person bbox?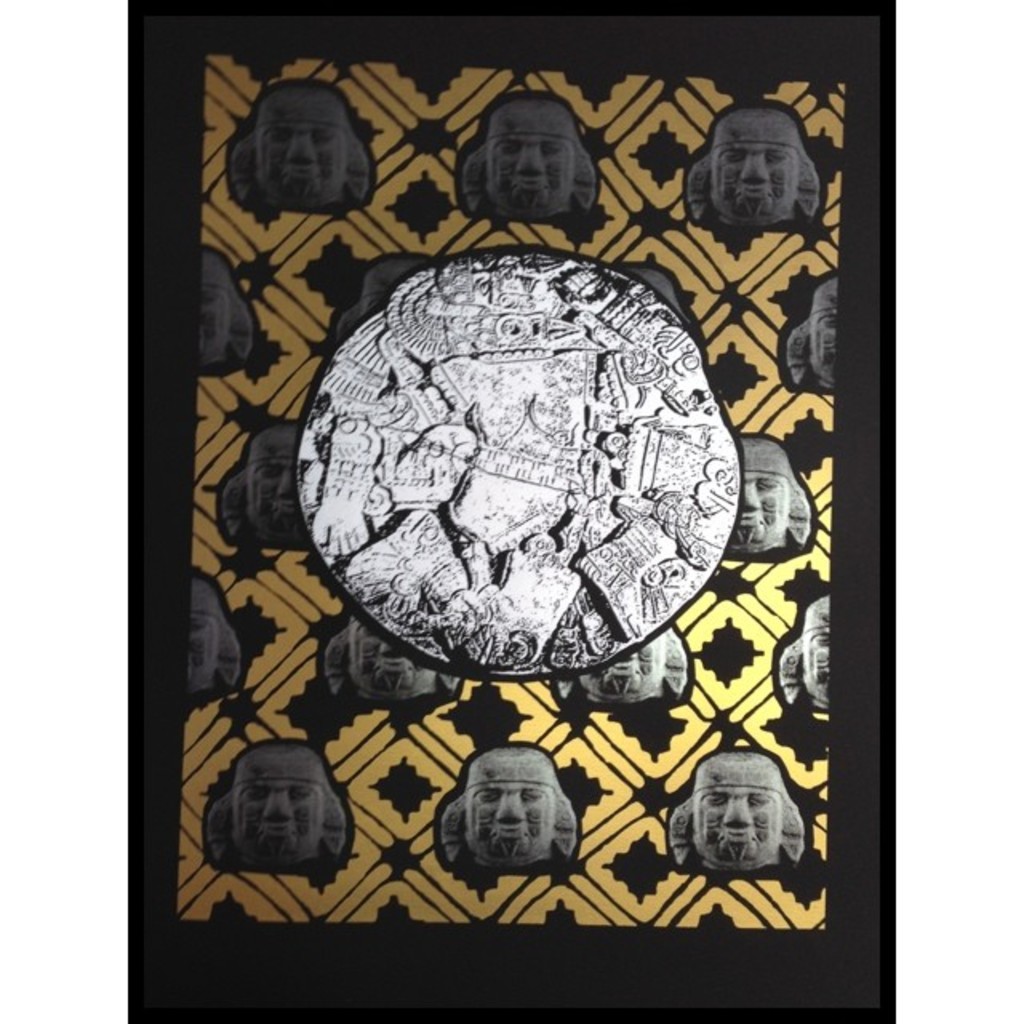
box=[685, 106, 819, 234]
